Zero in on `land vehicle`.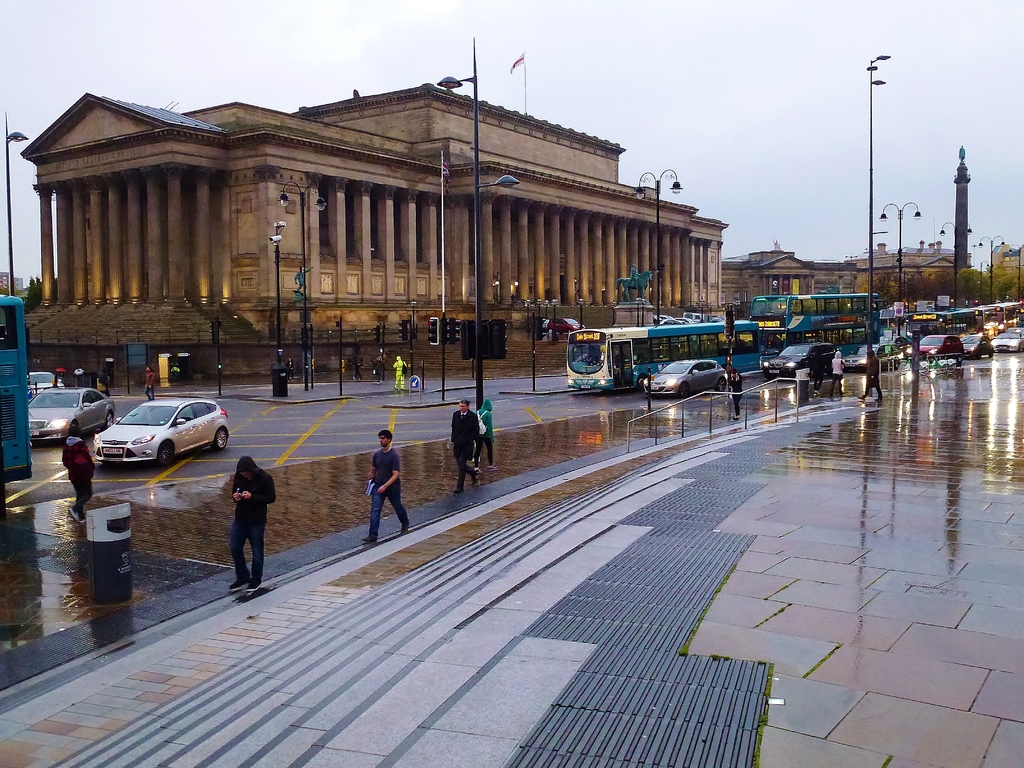
Zeroed in: <box>563,324,762,392</box>.
